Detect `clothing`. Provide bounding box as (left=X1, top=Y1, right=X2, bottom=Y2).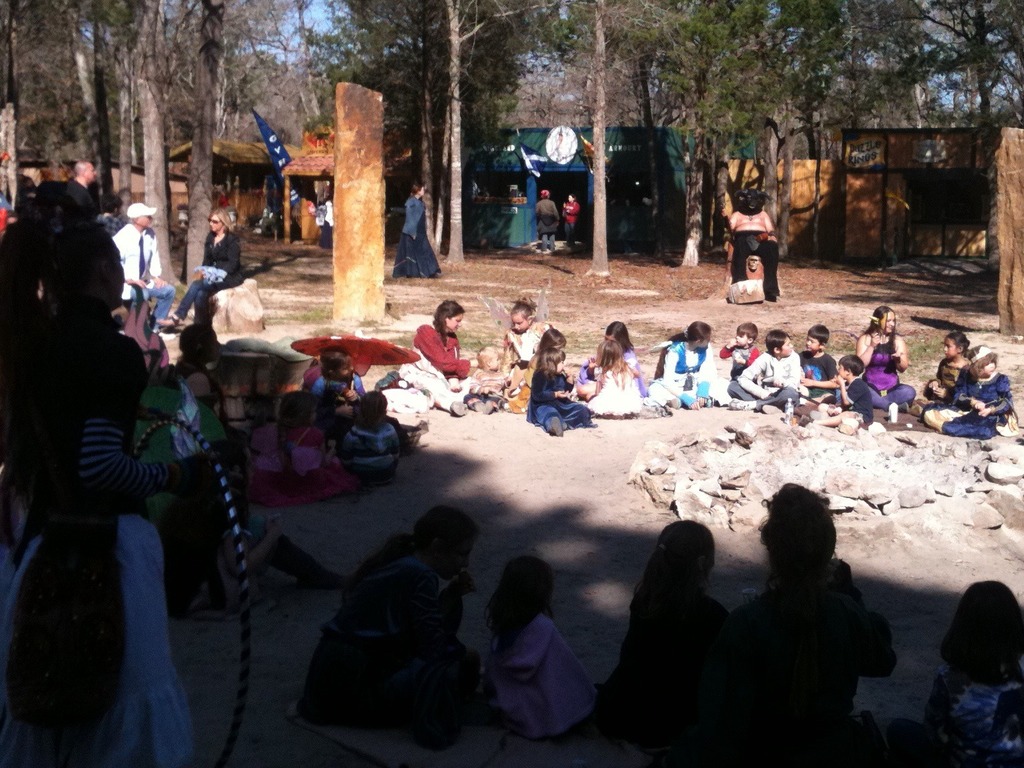
(left=592, top=355, right=644, bottom=419).
